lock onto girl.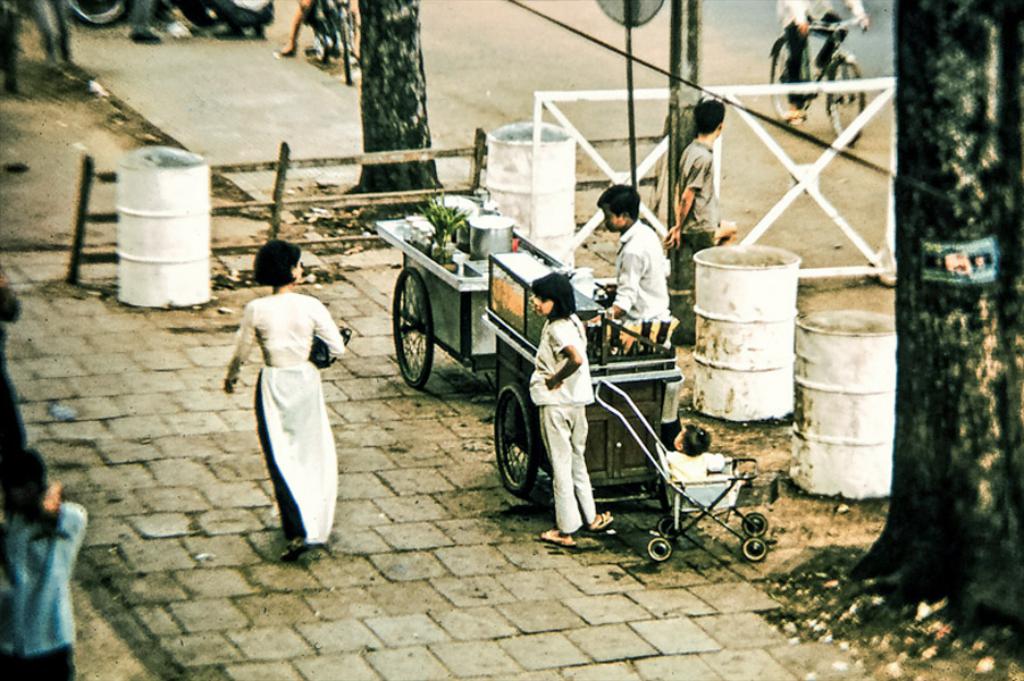
Locked: bbox=(526, 268, 613, 547).
